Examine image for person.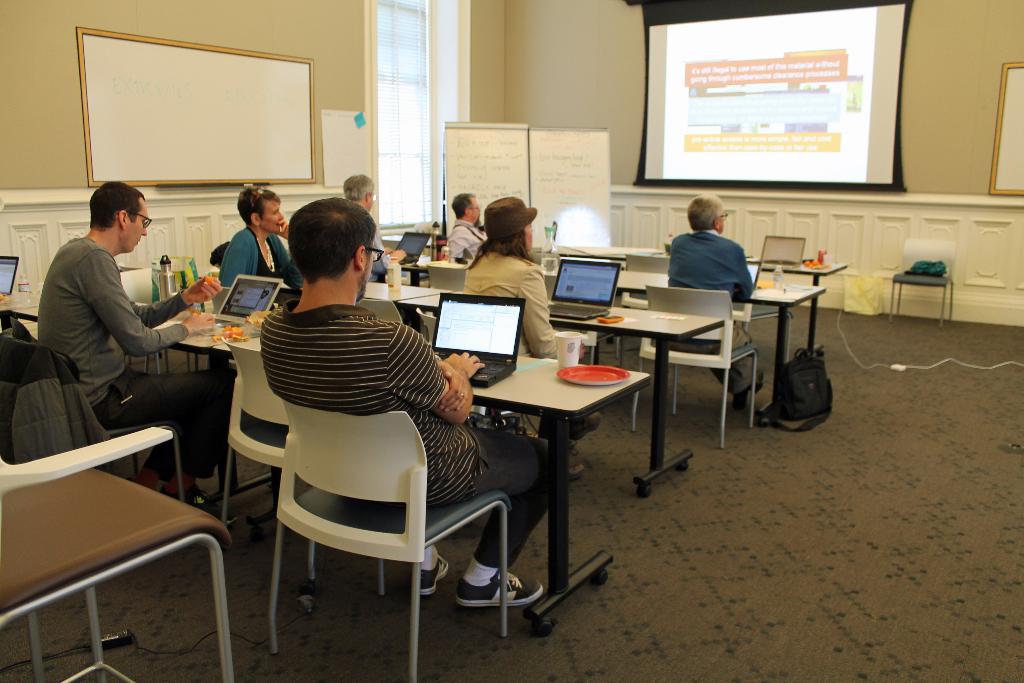
Examination result: select_region(460, 194, 559, 366).
